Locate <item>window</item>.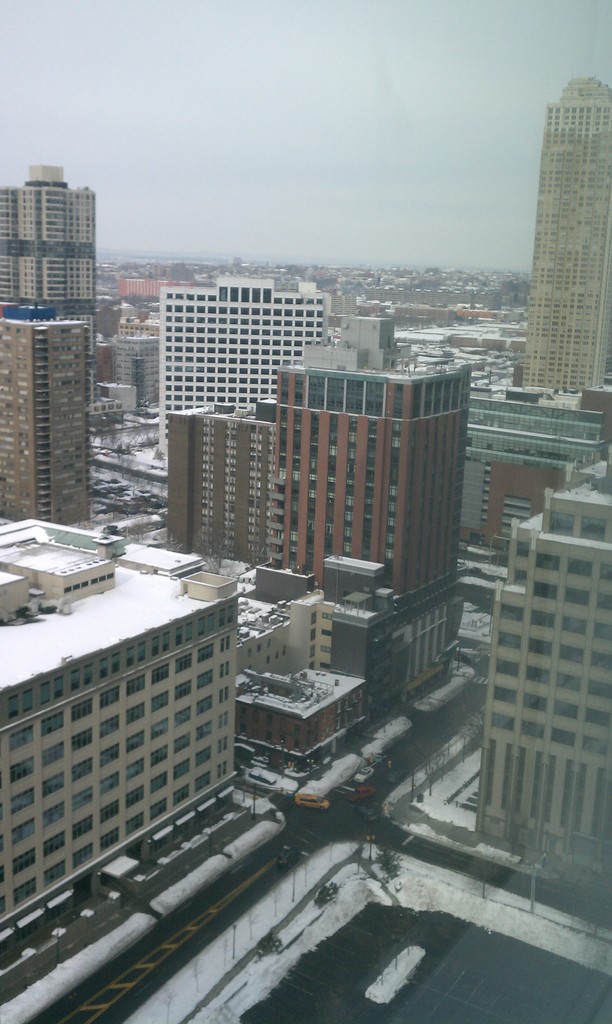
Bounding box: [45,831,64,855].
